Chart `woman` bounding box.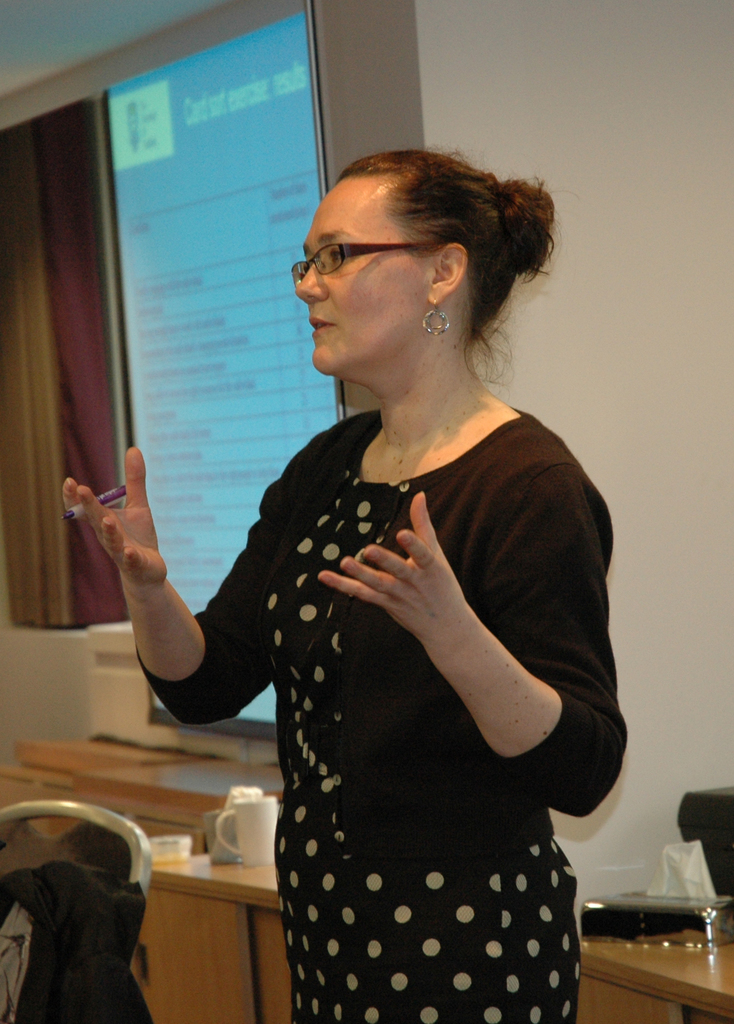
Charted: [left=124, top=182, right=647, bottom=1023].
